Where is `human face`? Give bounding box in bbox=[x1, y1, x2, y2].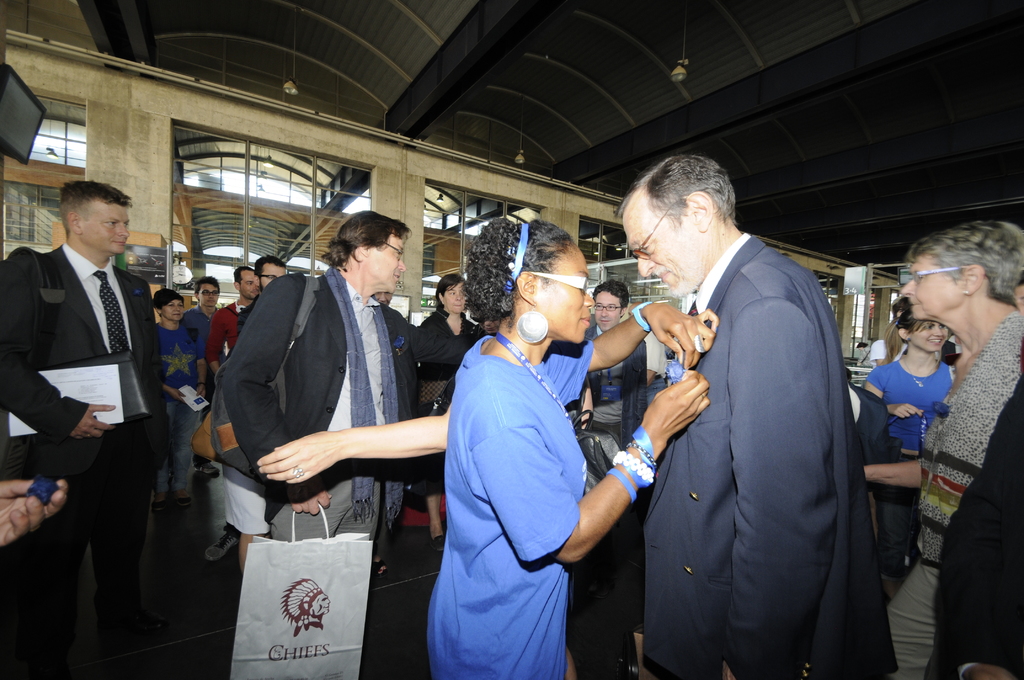
bbox=[910, 318, 951, 350].
